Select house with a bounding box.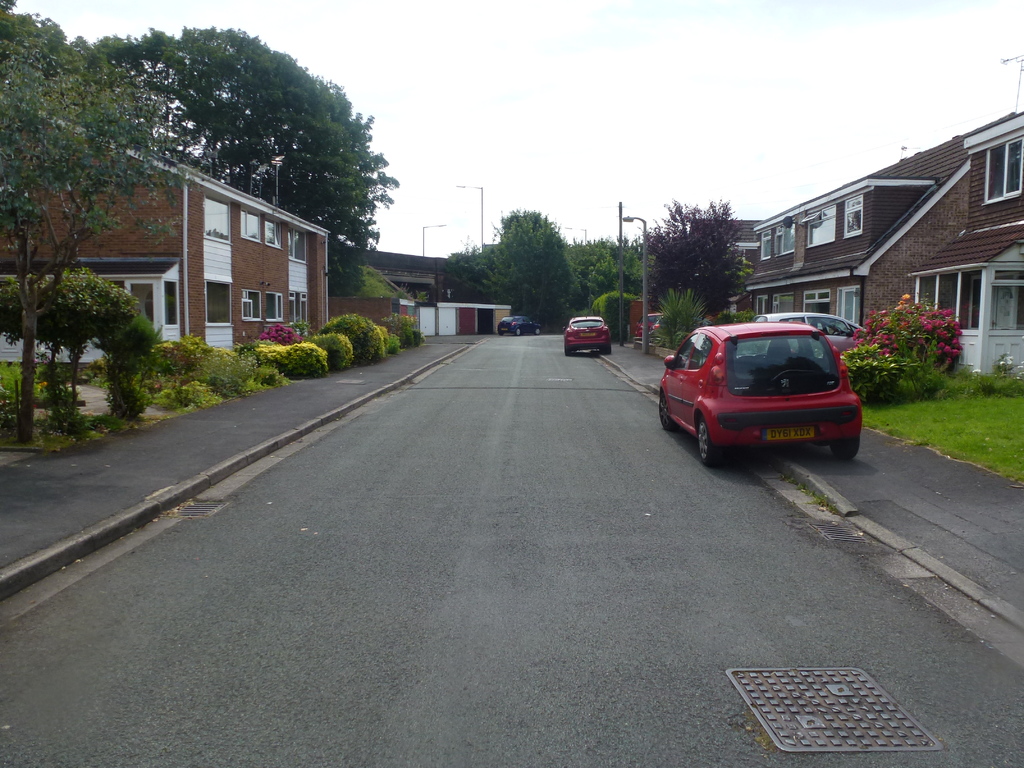
350/245/468/331.
